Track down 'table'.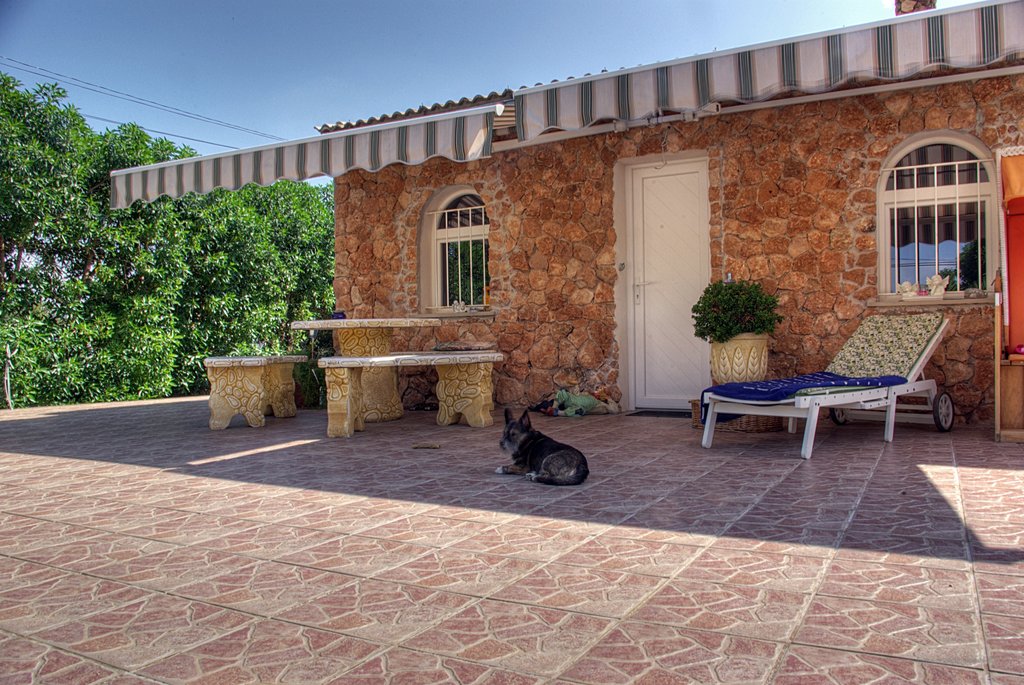
Tracked to BBox(282, 315, 442, 418).
